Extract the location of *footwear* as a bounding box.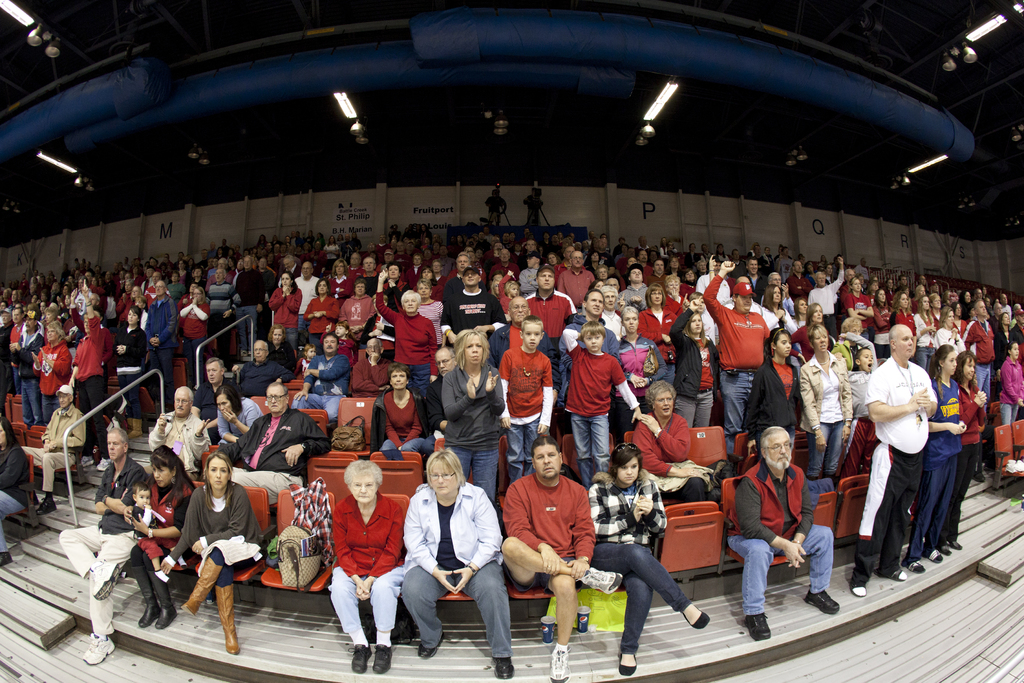
bbox=[372, 641, 394, 673].
